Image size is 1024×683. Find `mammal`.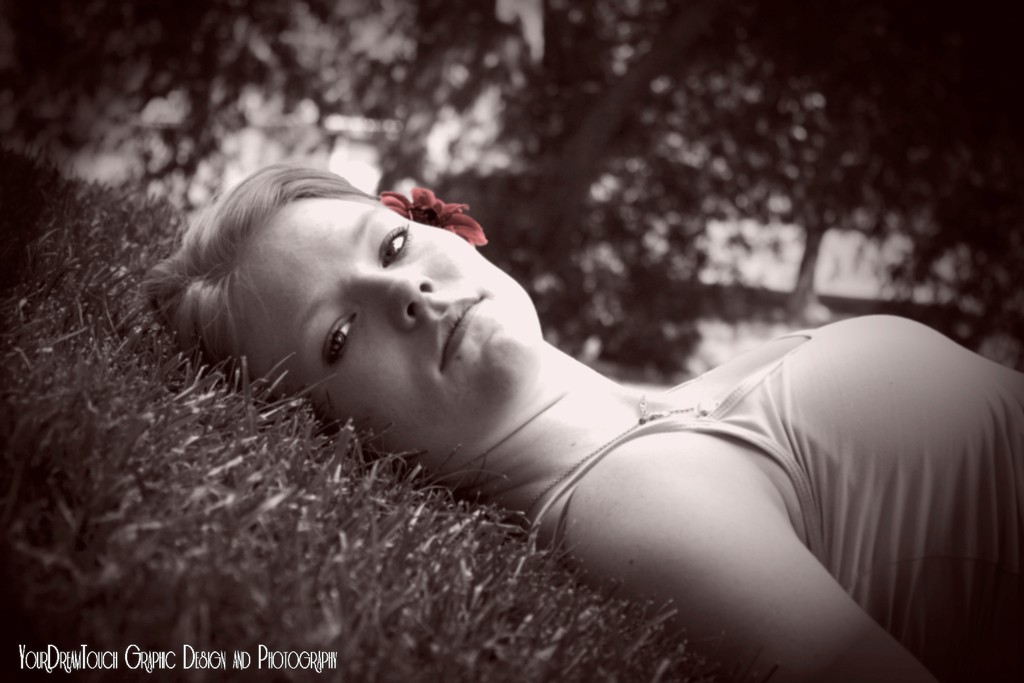
131,148,965,617.
